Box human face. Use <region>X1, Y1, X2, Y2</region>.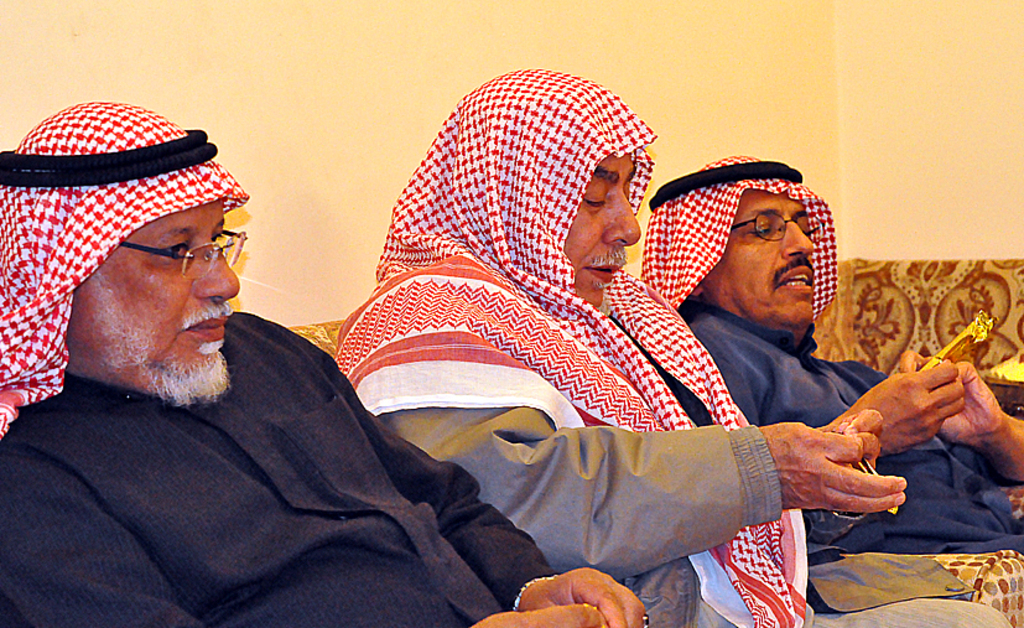
<region>566, 152, 640, 306</region>.
